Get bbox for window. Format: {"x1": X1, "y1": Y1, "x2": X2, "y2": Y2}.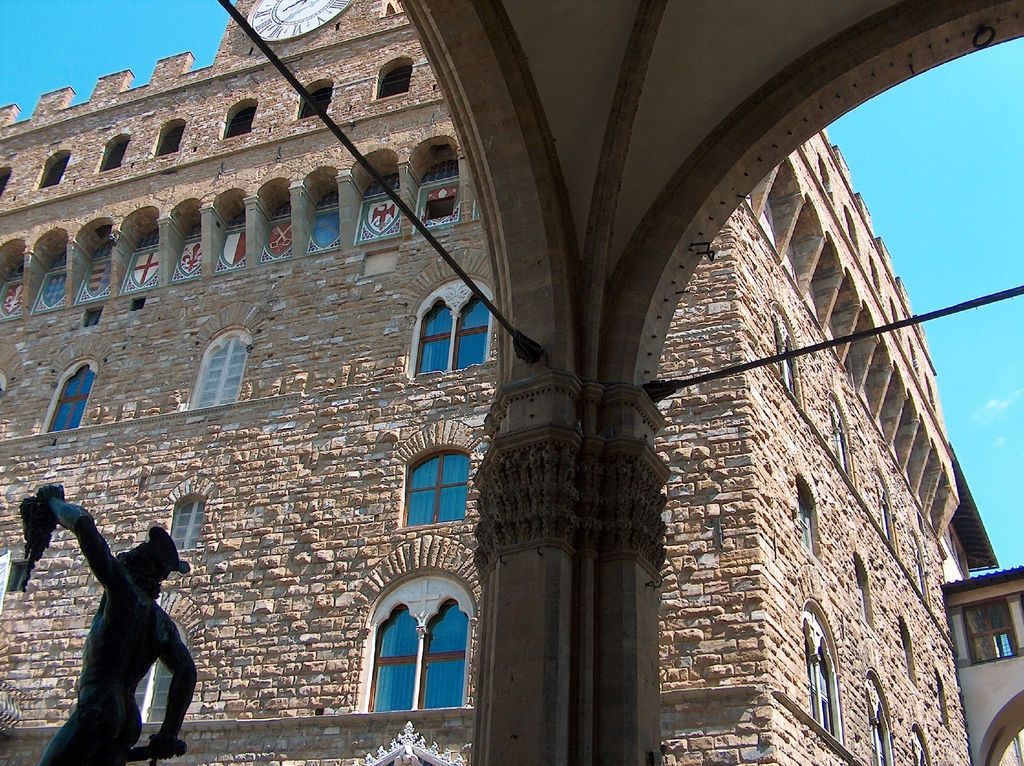
{"x1": 834, "y1": 409, "x2": 852, "y2": 475}.
